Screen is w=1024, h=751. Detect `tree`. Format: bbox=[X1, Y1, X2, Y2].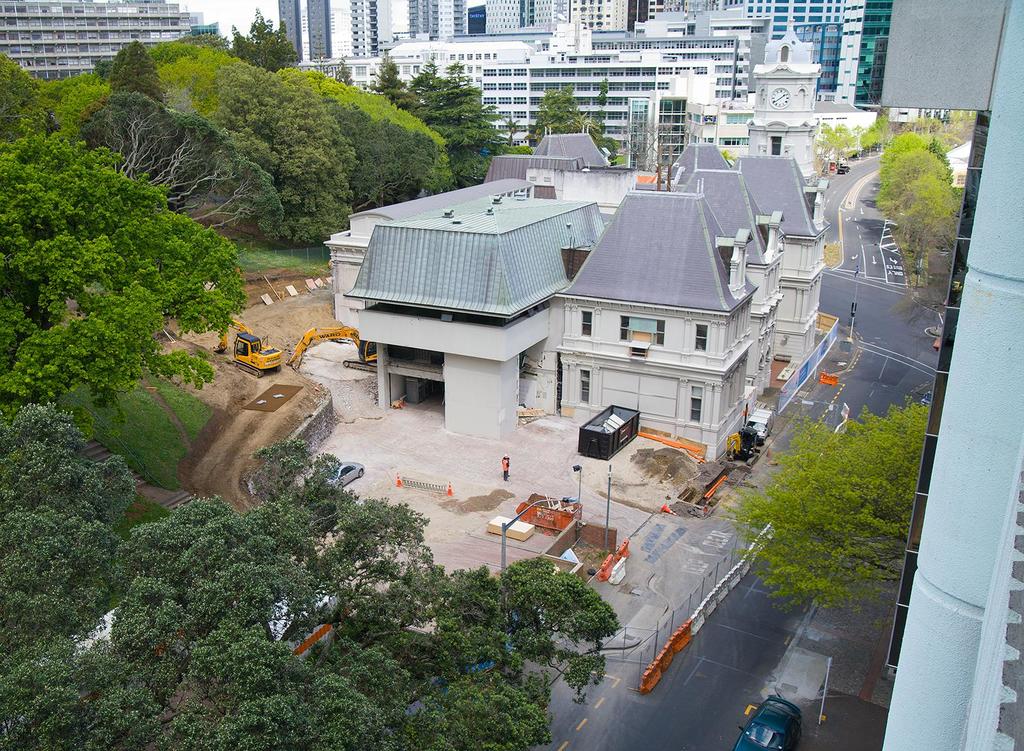
bbox=[514, 85, 620, 170].
